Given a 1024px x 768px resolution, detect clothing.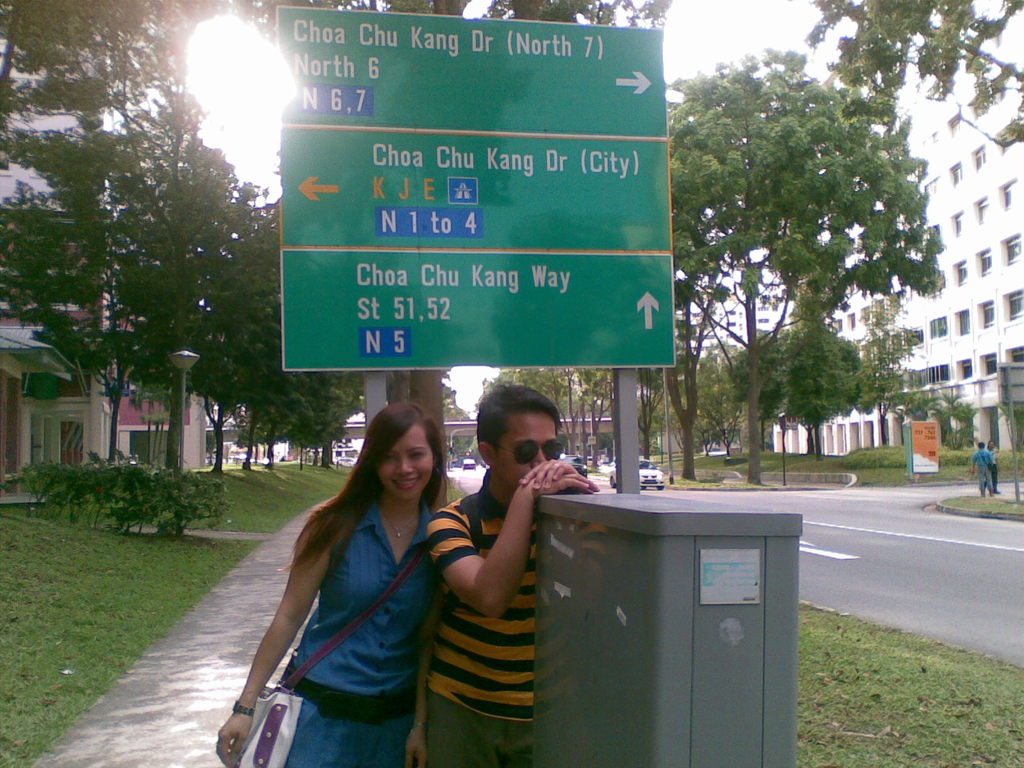
(x1=426, y1=490, x2=537, y2=767).
